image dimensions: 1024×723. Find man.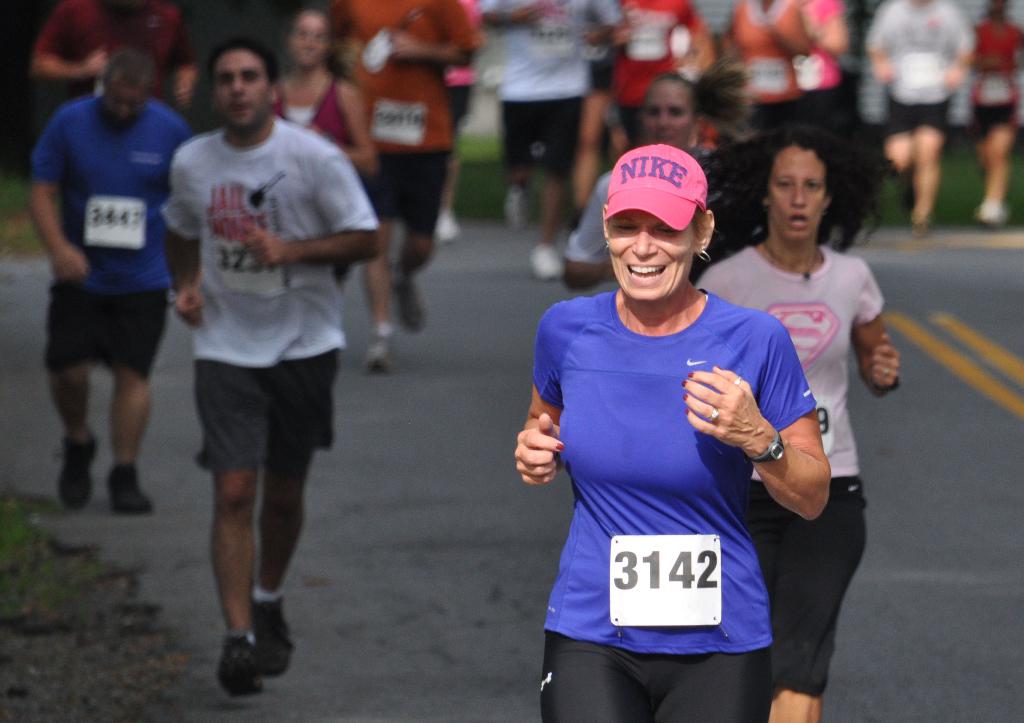
[x1=606, y1=0, x2=708, y2=158].
